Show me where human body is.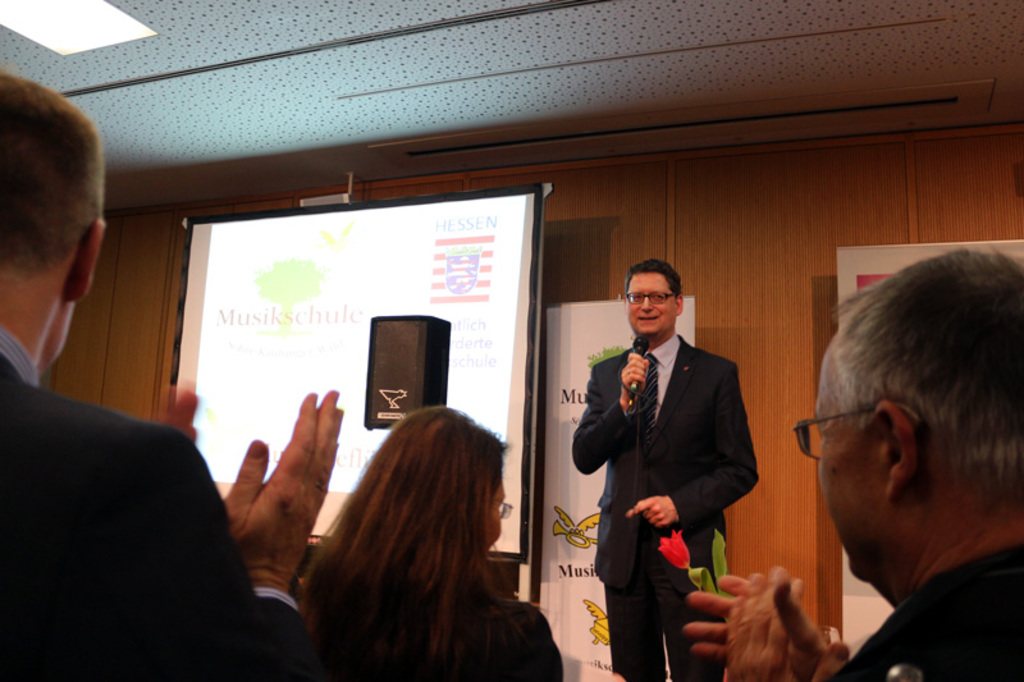
human body is at (567,252,762,681).
